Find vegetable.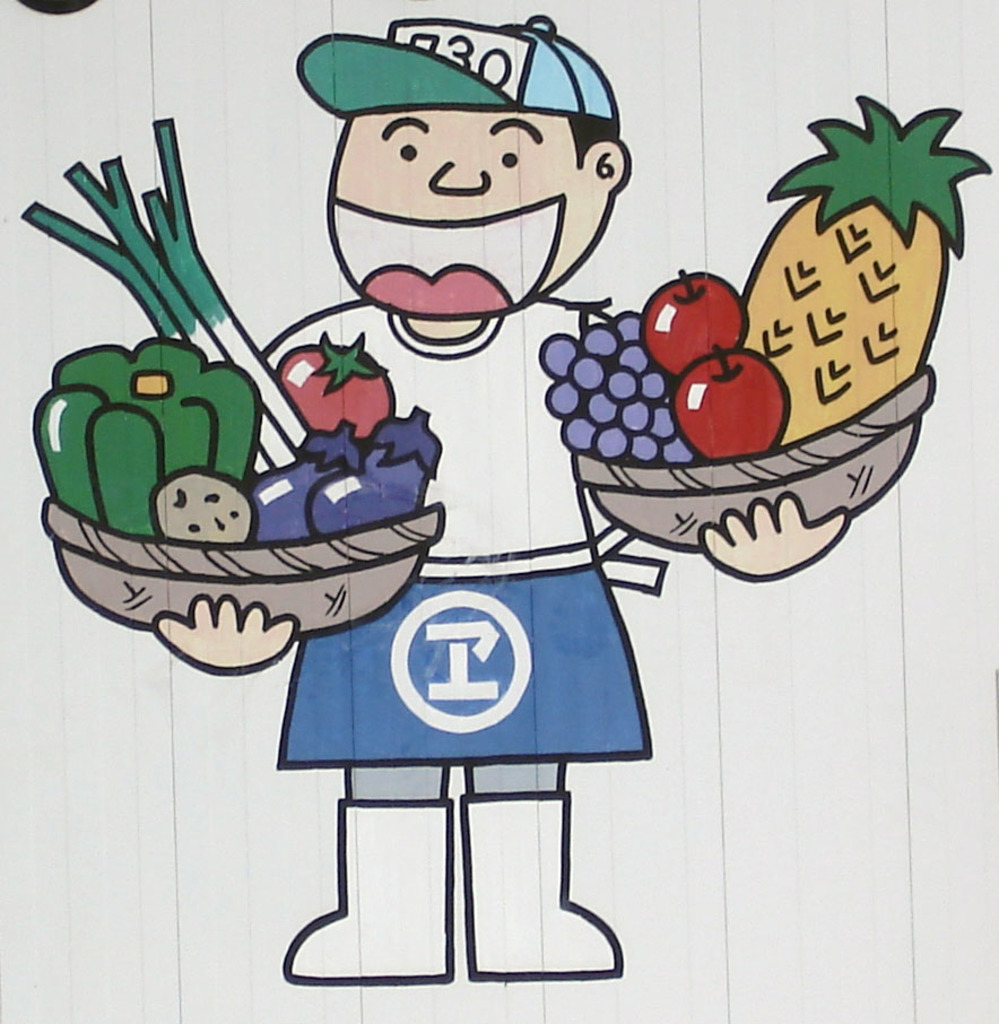
bbox=[304, 405, 438, 543].
